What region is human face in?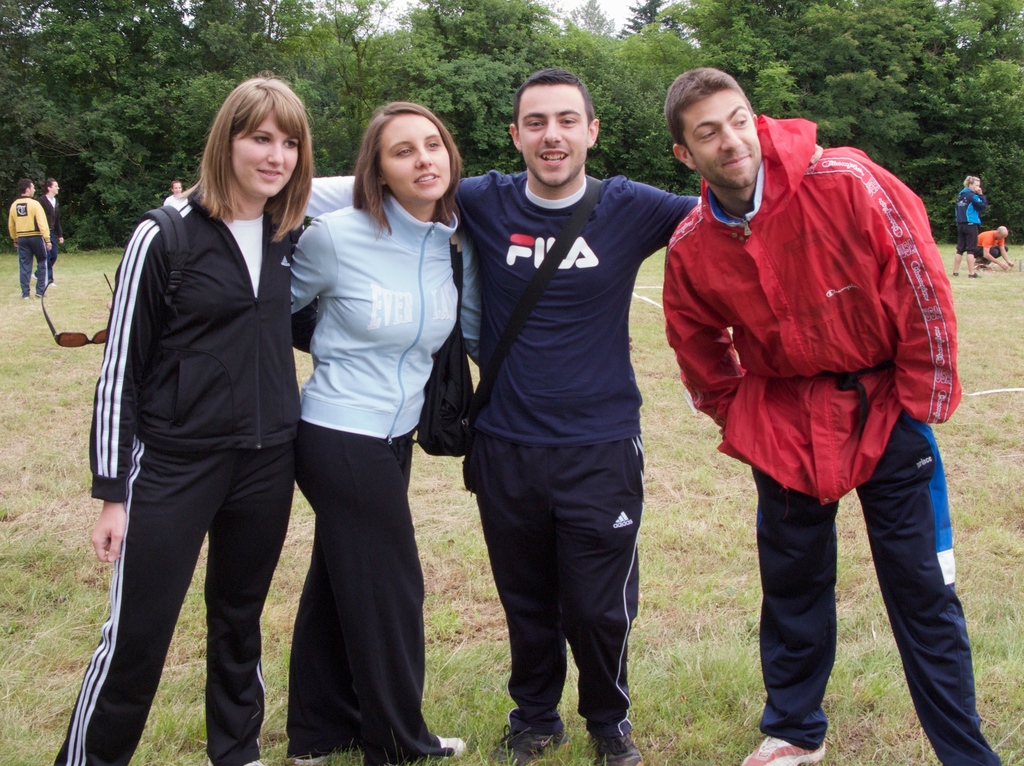
x1=54 y1=182 x2=59 y2=197.
